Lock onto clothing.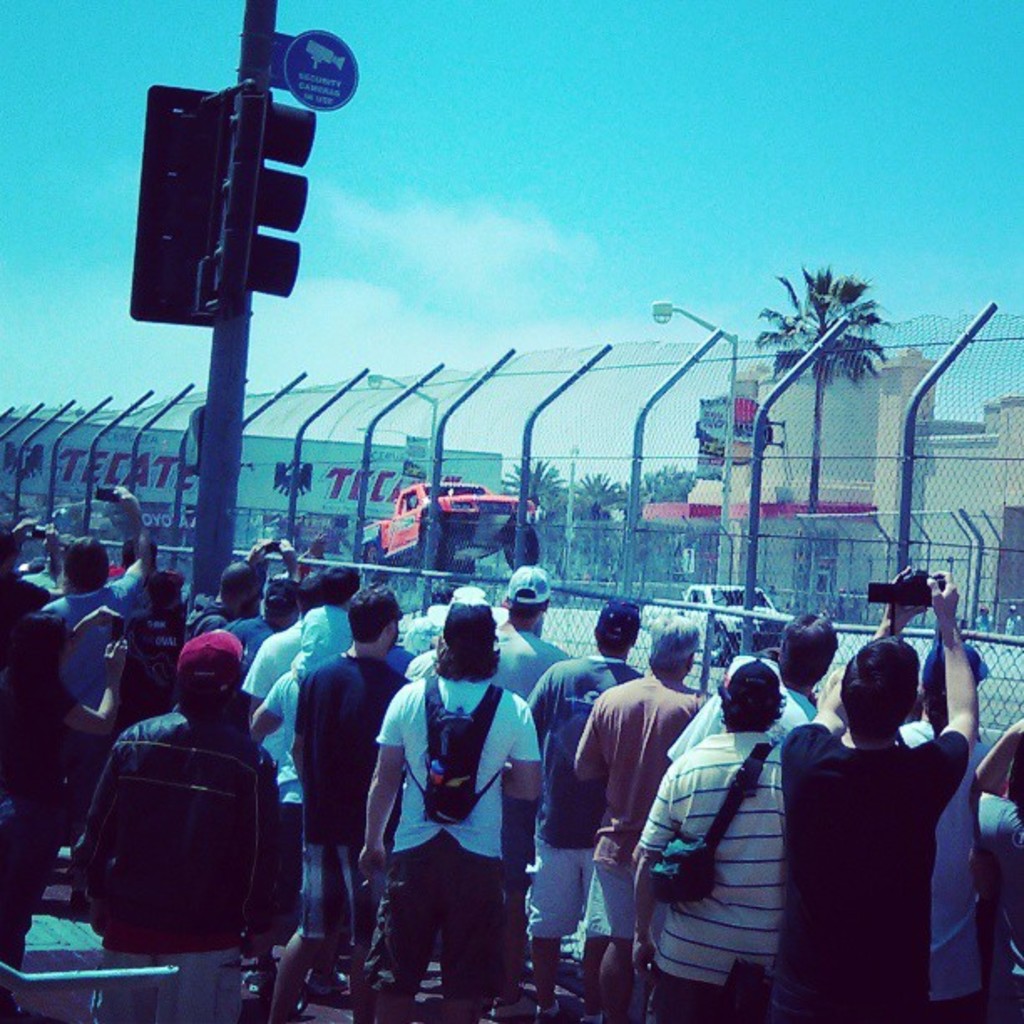
Locked: l=788, t=644, r=979, b=1006.
